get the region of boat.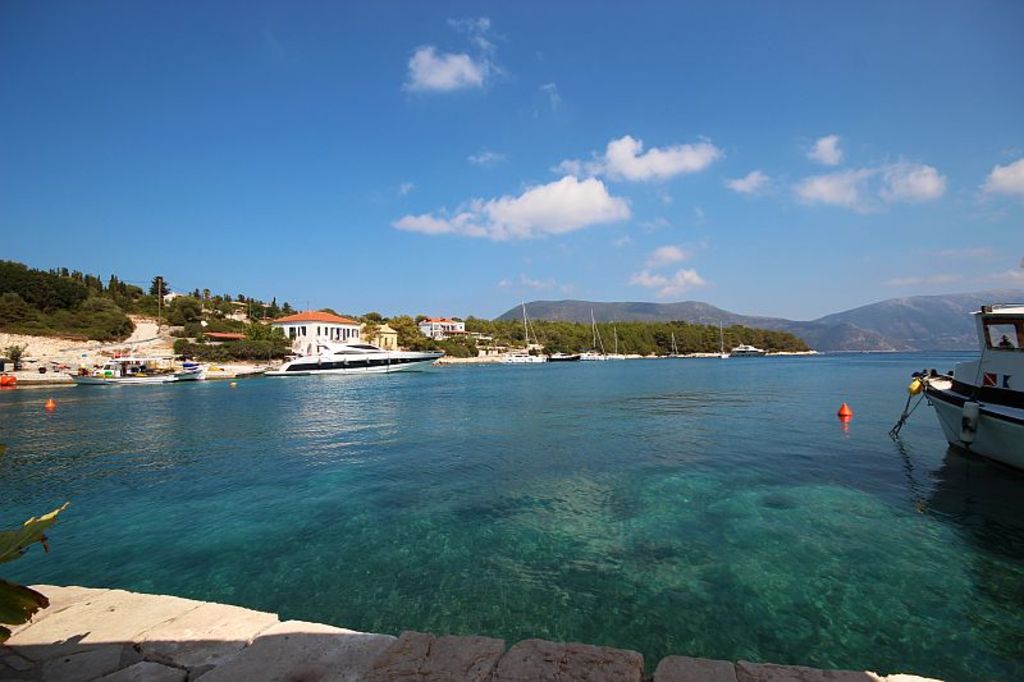
x1=515, y1=305, x2=538, y2=361.
